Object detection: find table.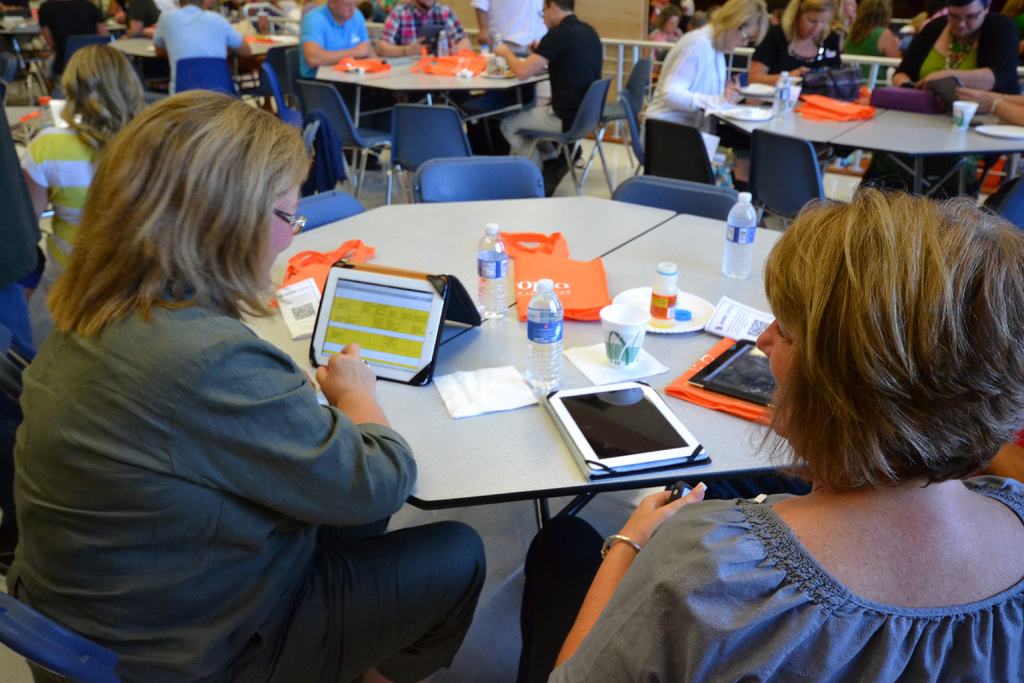
{"x1": 316, "y1": 54, "x2": 554, "y2": 194}.
